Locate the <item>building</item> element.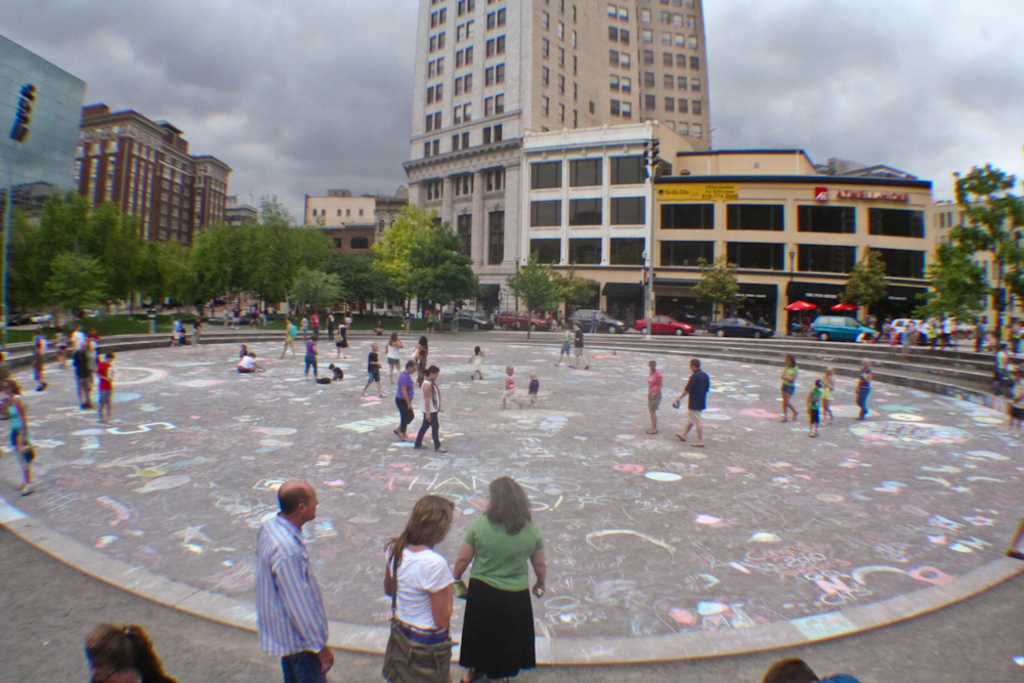
Element bbox: 400 0 712 321.
